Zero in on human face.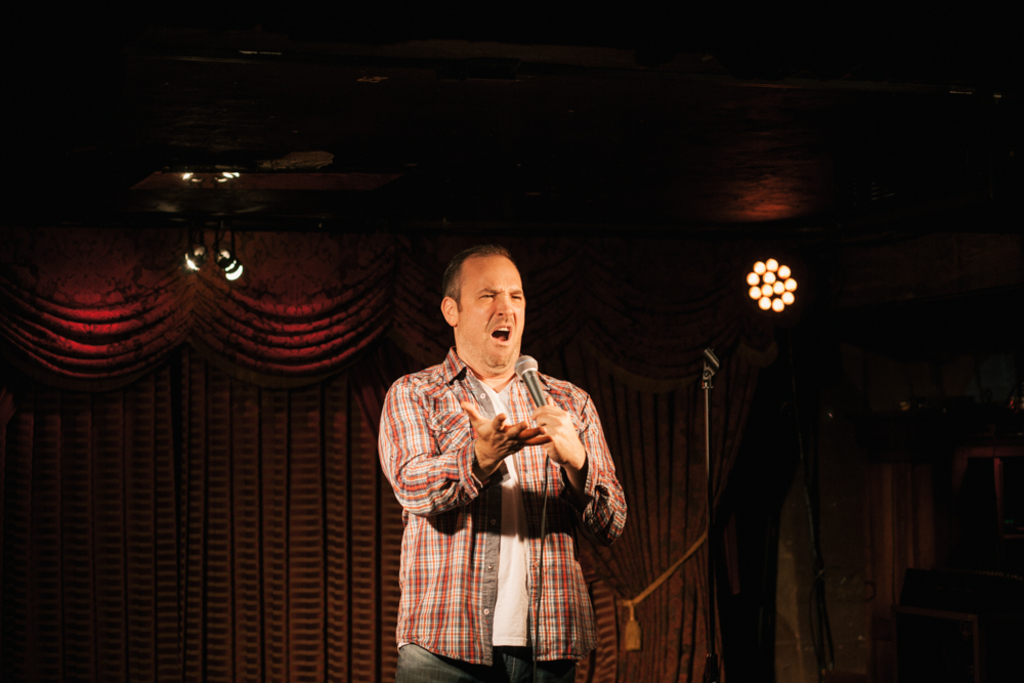
Zeroed in: pyautogui.locateOnScreen(462, 254, 525, 367).
